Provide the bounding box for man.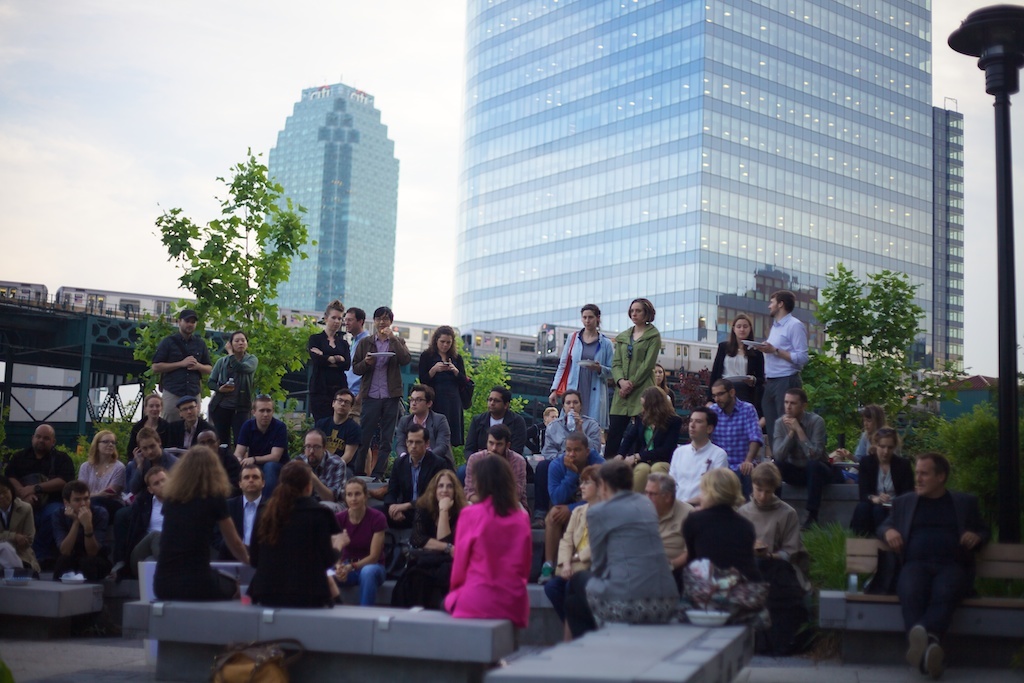
230,392,289,492.
